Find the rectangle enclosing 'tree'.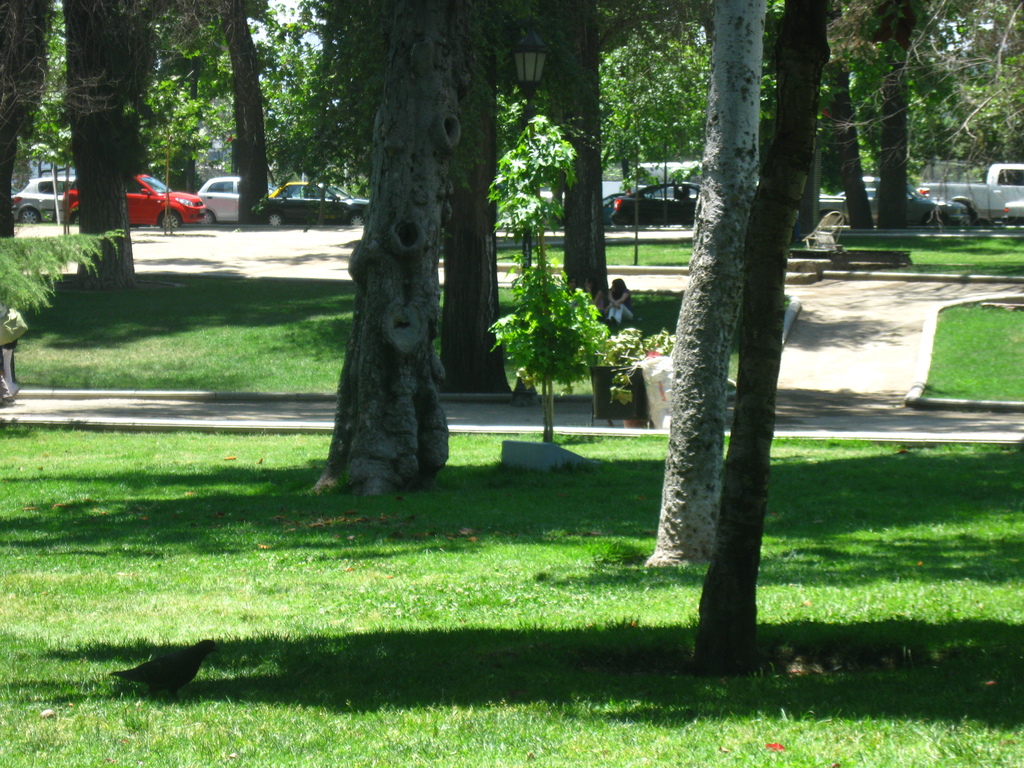
Rect(124, 3, 943, 548).
